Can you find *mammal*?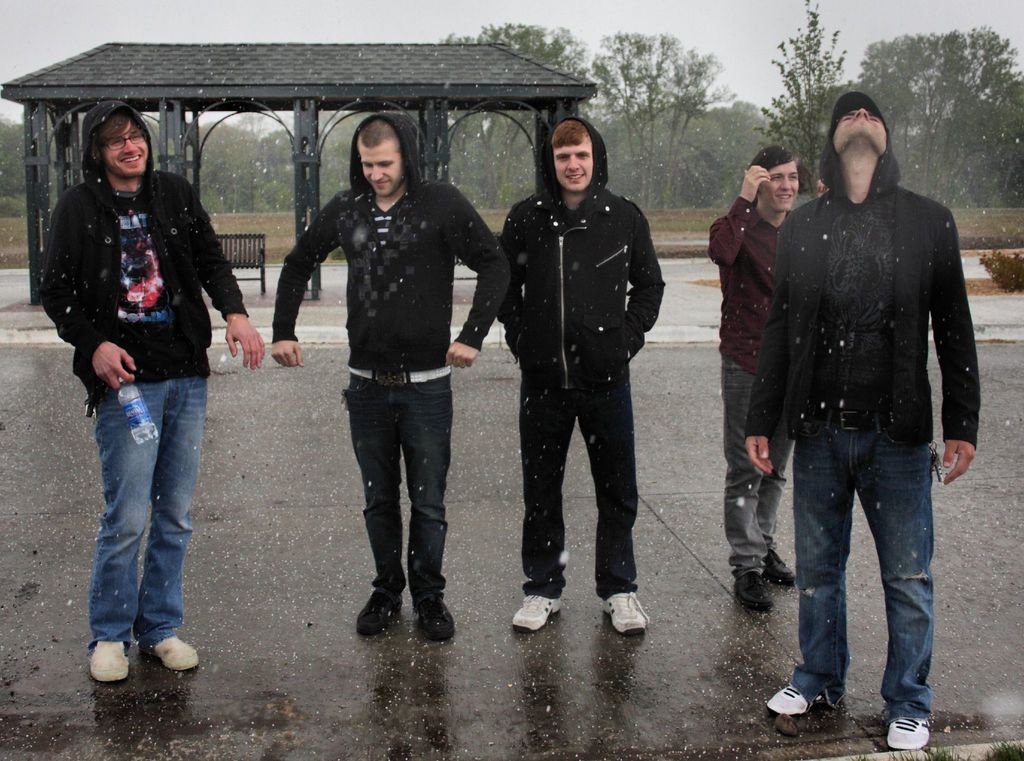
Yes, bounding box: 36 96 265 681.
